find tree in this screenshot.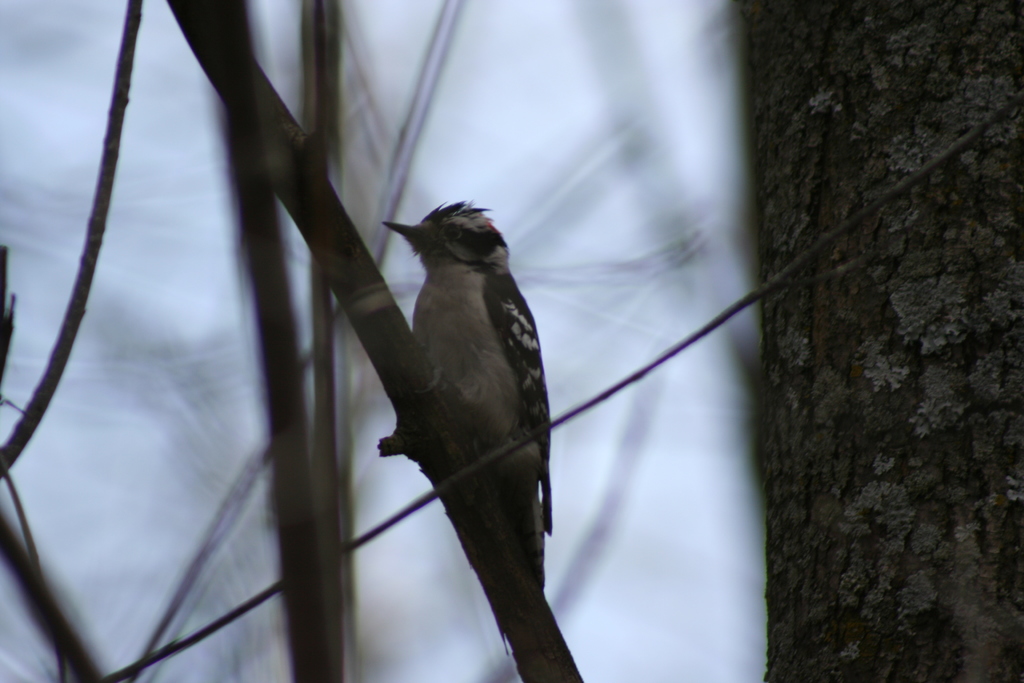
The bounding box for tree is [x1=8, y1=20, x2=961, y2=667].
